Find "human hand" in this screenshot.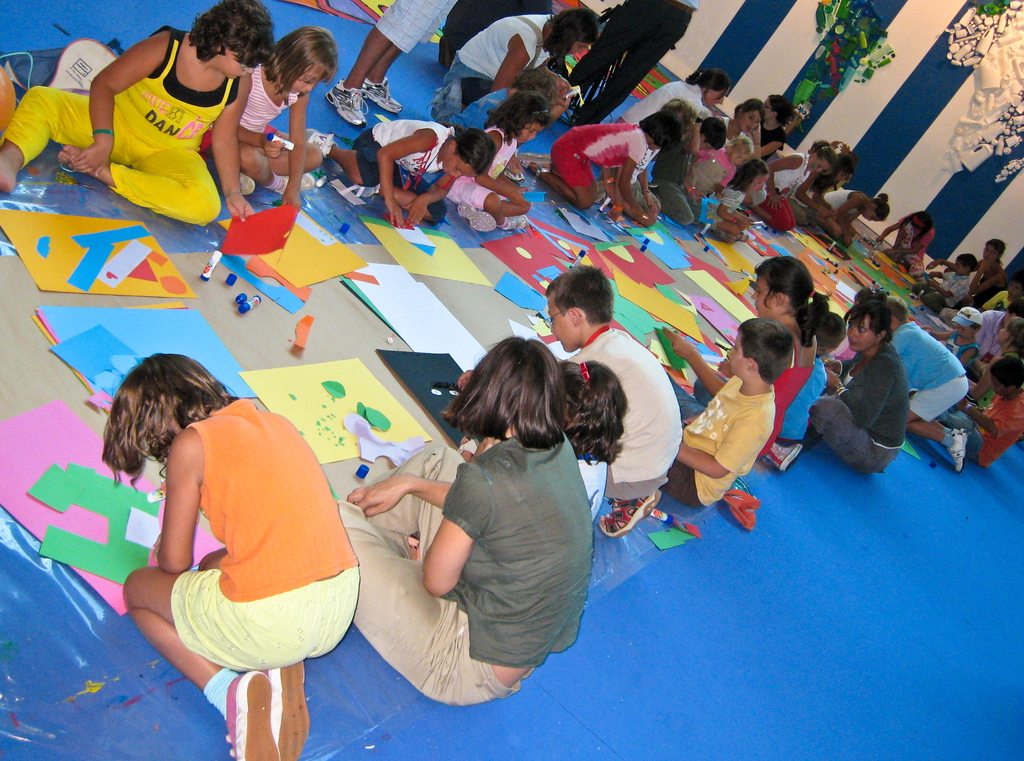
The bounding box for "human hand" is 63 140 115 184.
